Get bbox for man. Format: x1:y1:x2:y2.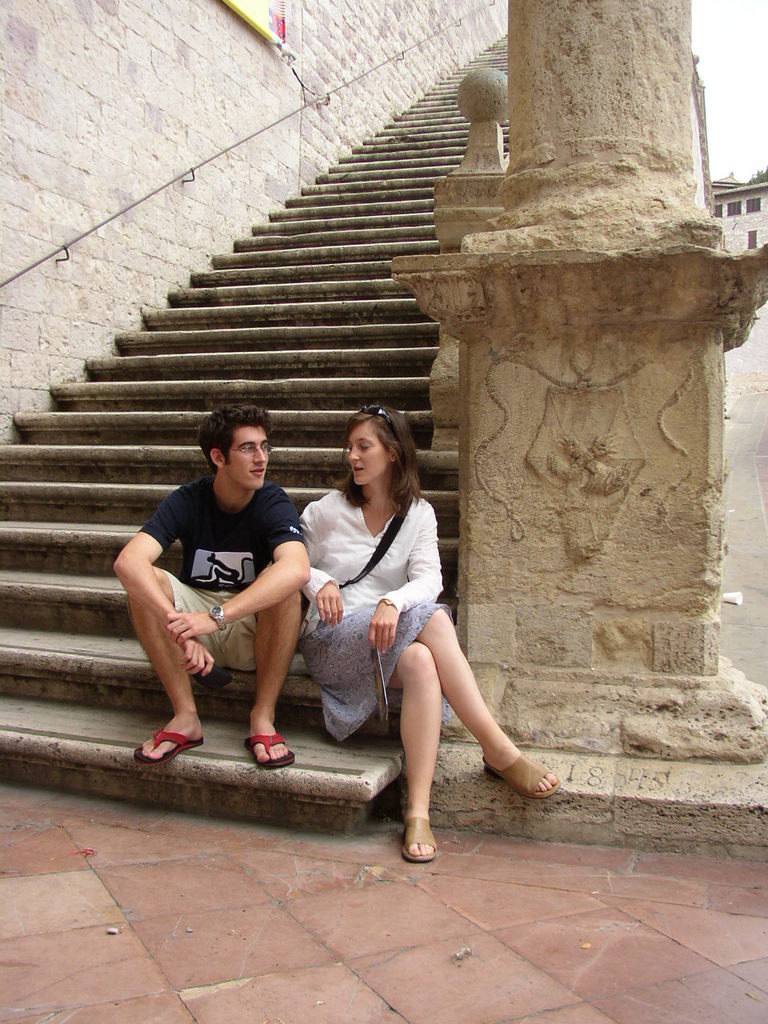
120:394:334:805.
